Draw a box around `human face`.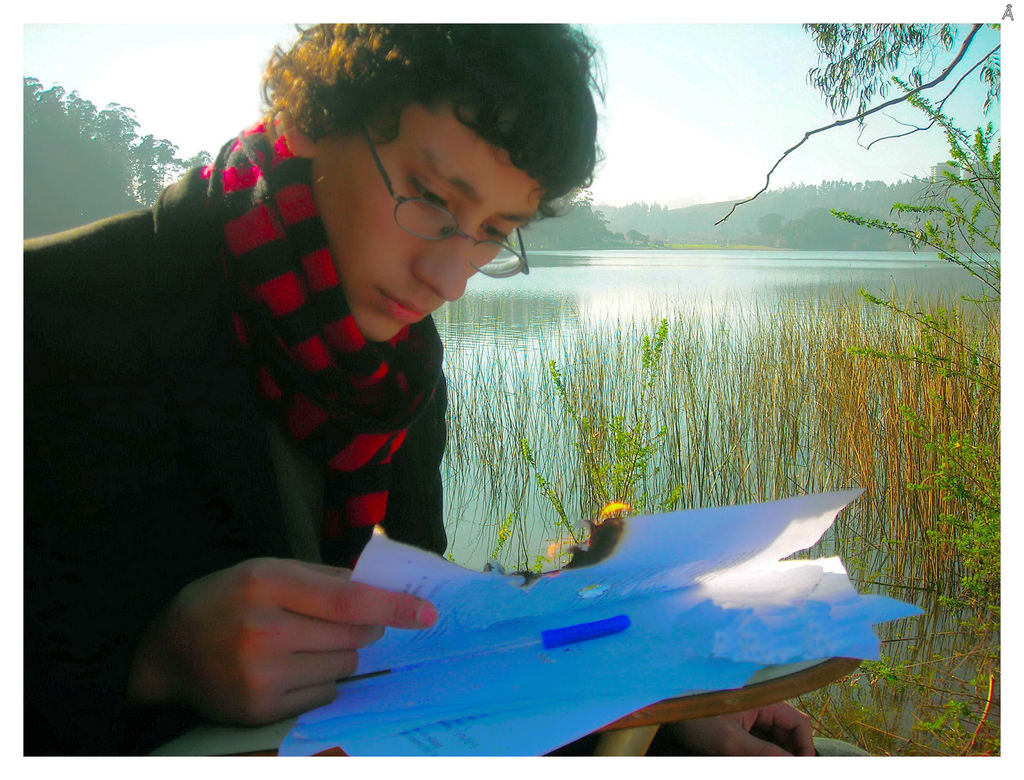
312 100 541 346.
